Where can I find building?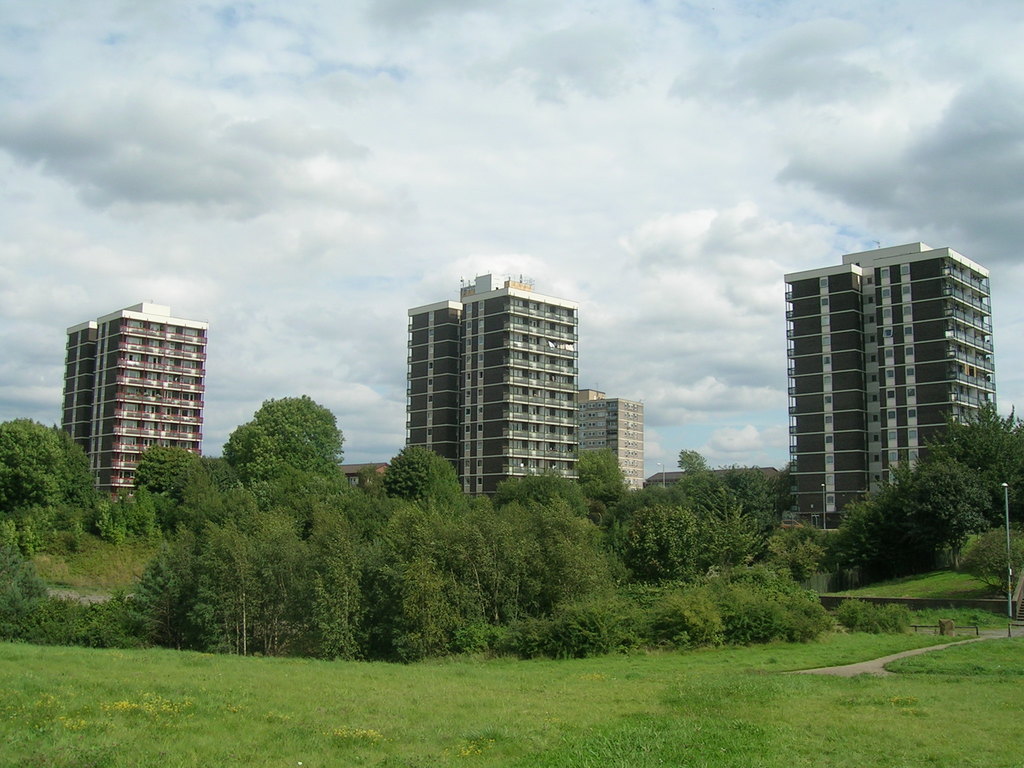
You can find it at l=785, t=236, r=996, b=529.
